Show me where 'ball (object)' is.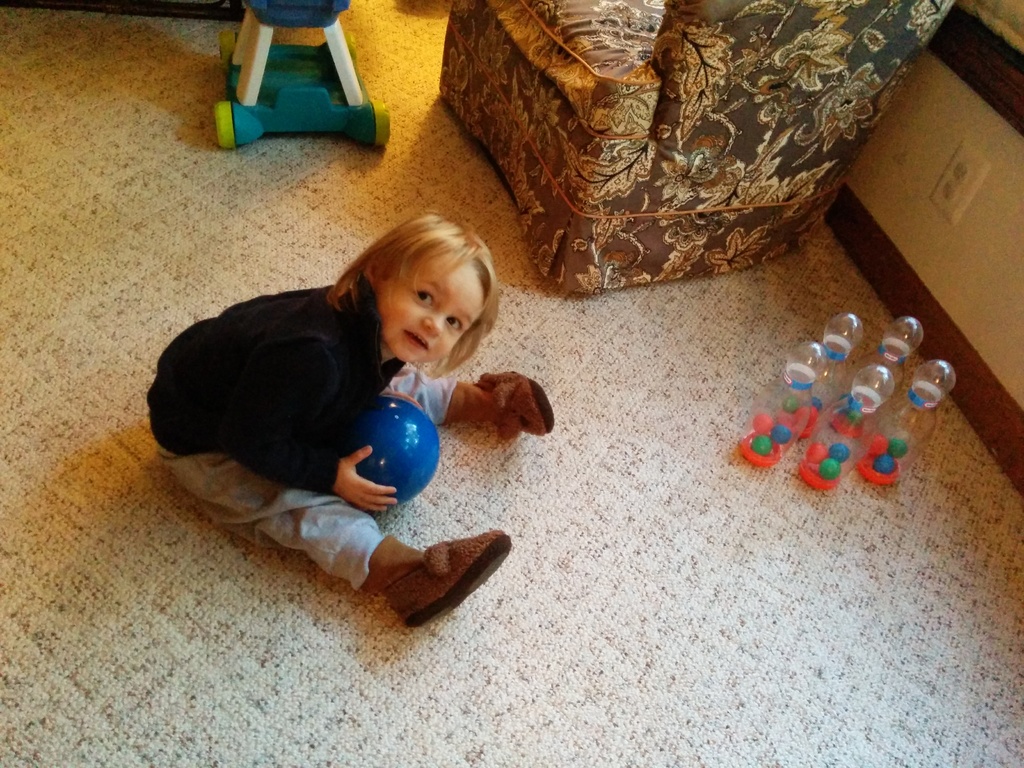
'ball (object)' is at {"left": 328, "top": 399, "right": 436, "bottom": 508}.
